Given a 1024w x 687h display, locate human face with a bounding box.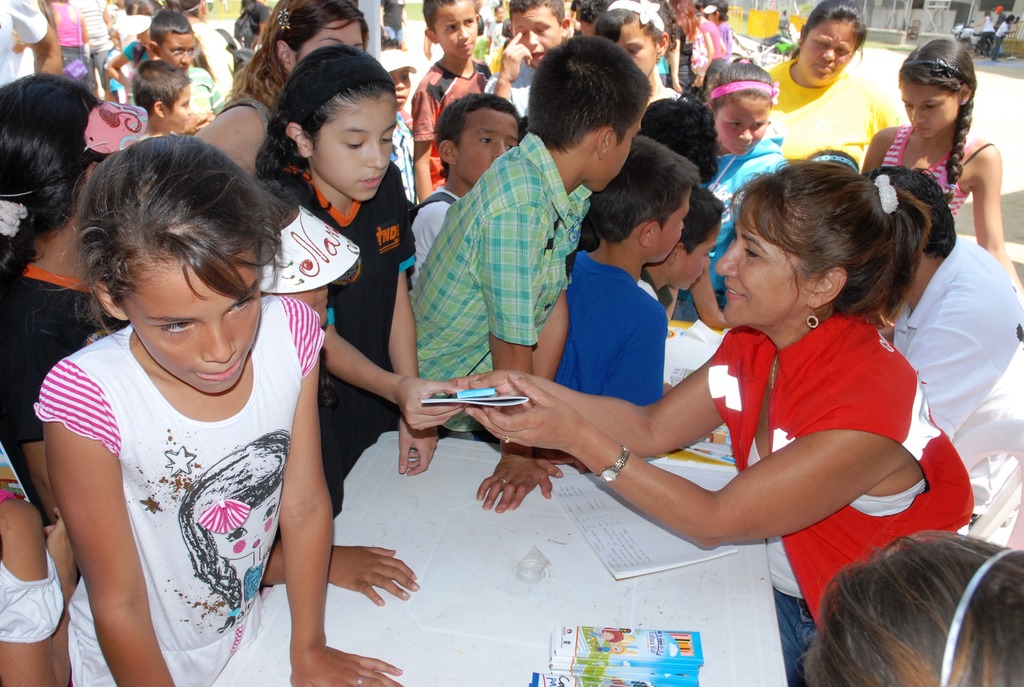
Located: {"left": 509, "top": 4, "right": 561, "bottom": 62}.
